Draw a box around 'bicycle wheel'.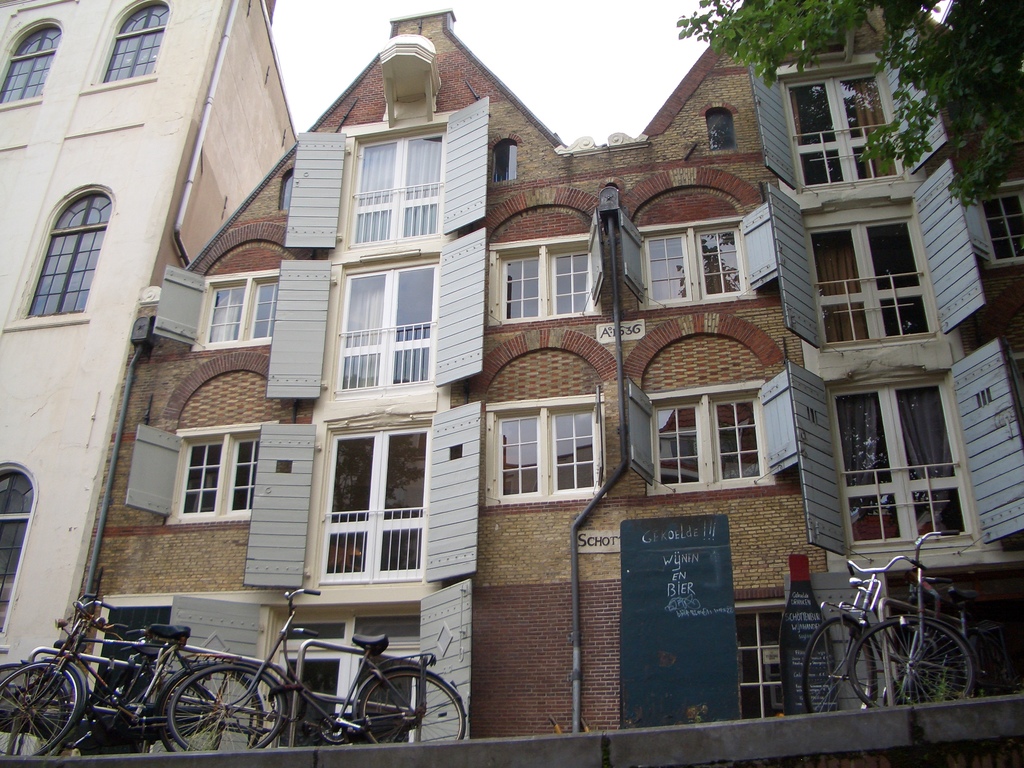
region(168, 664, 290, 753).
